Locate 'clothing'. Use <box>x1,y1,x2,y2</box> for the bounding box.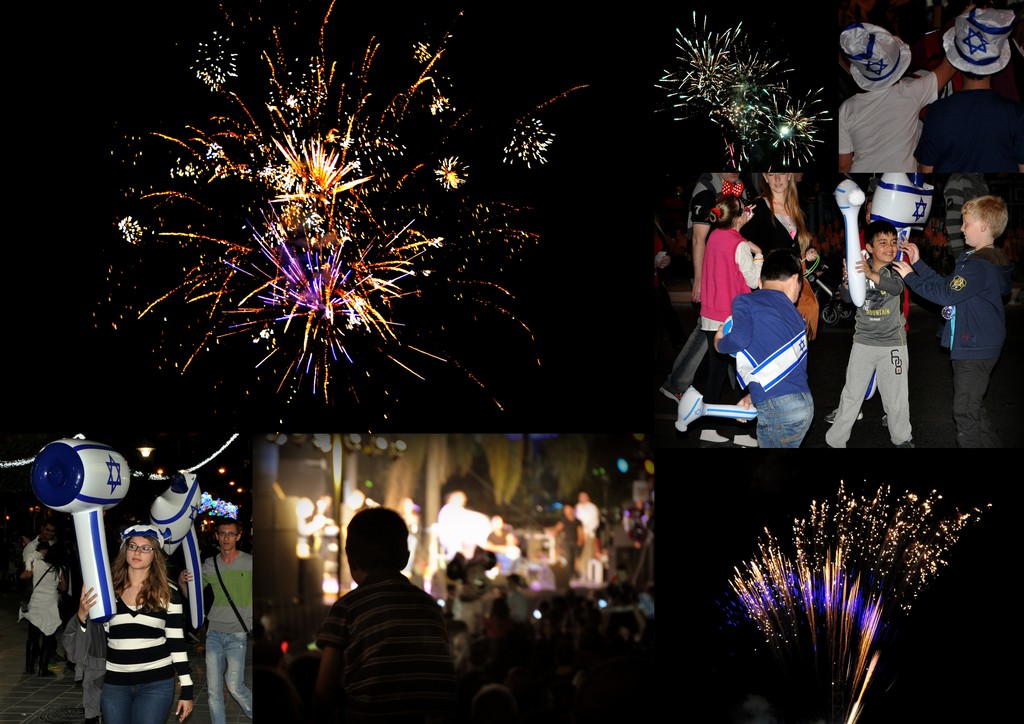
<box>903,63,950,149</box>.
